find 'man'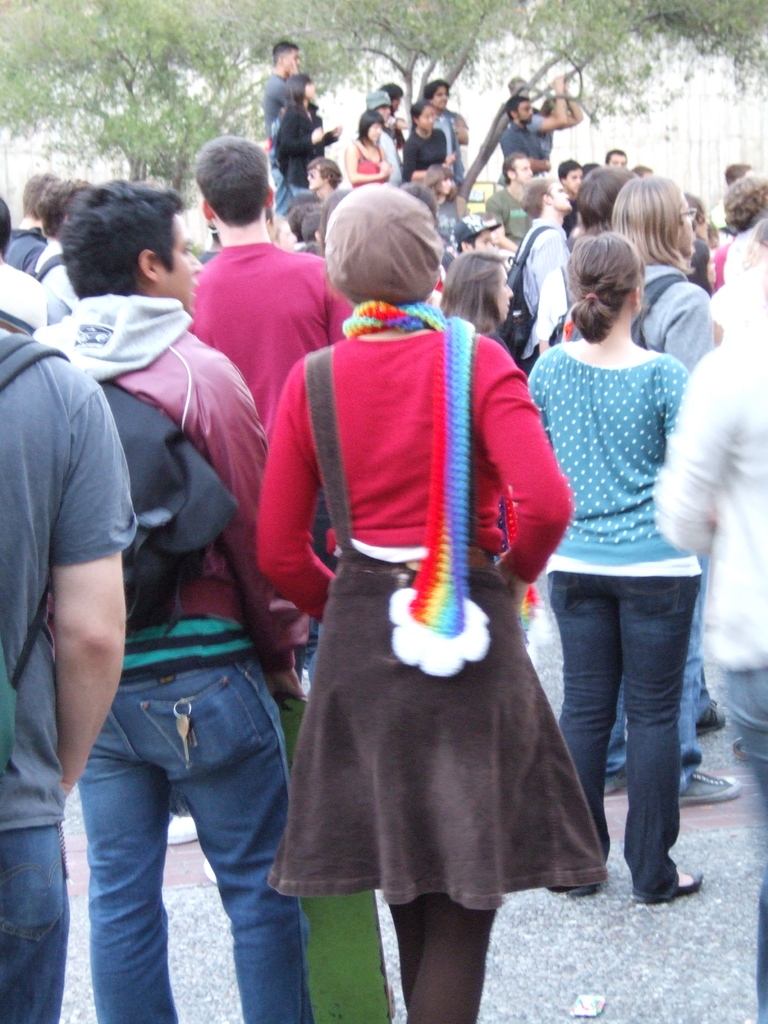
BBox(27, 168, 92, 295)
